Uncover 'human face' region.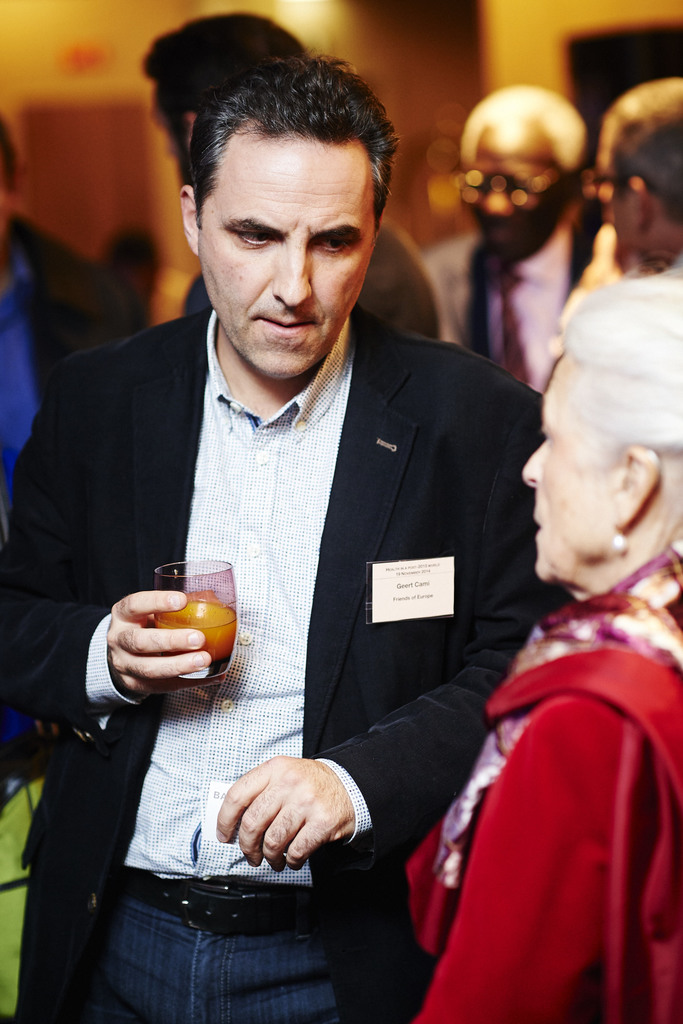
Uncovered: rect(197, 140, 374, 379).
